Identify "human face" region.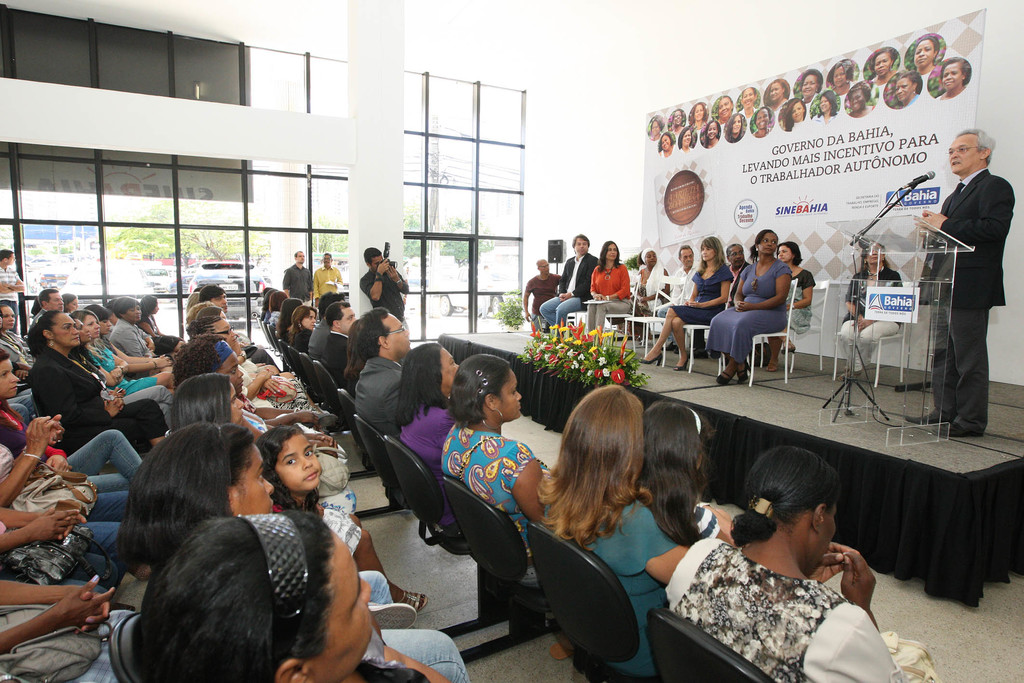
Region: 895/78/912/101.
